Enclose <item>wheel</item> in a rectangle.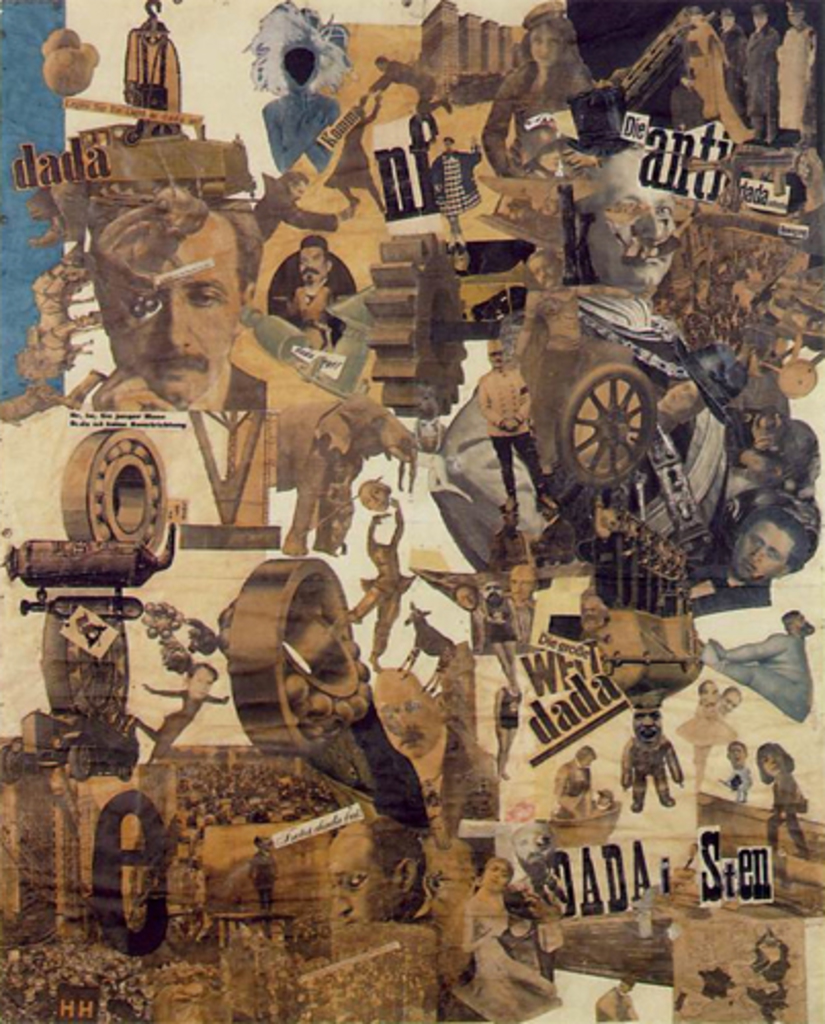
box(360, 229, 471, 428).
